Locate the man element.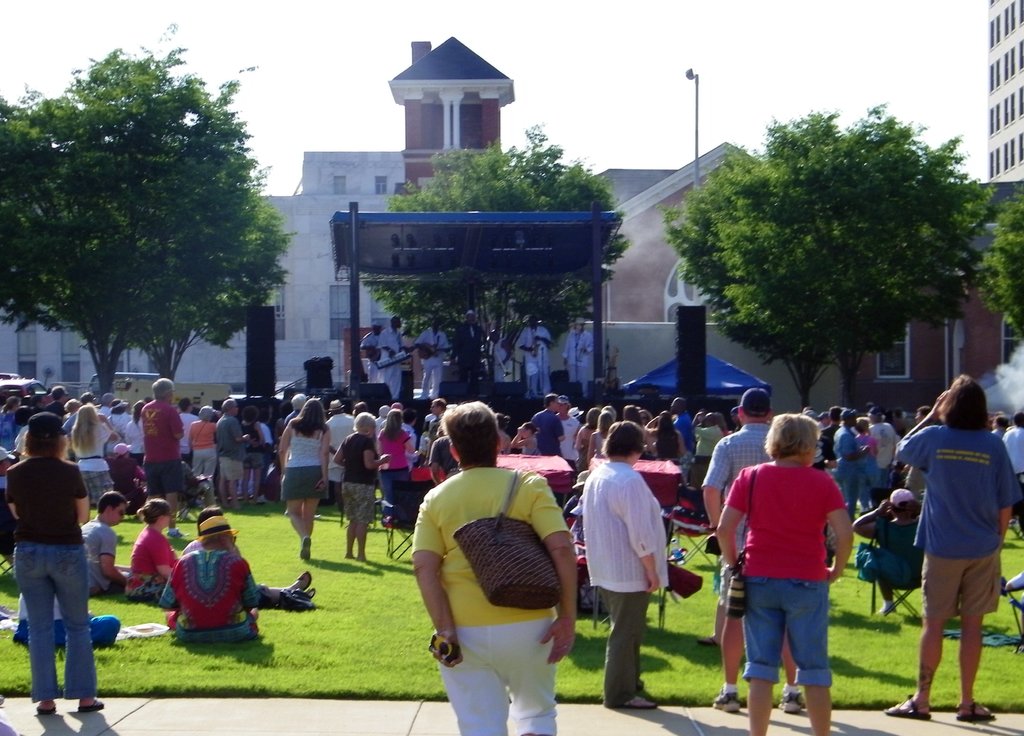
Element bbox: 277/396/301/446.
